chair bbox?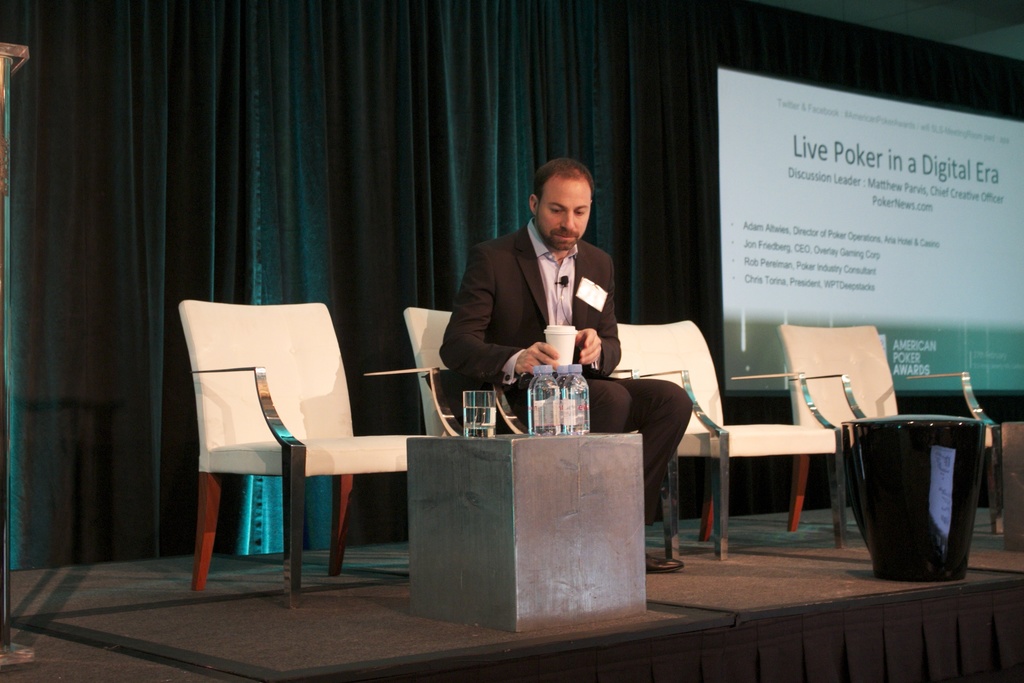
[x1=401, y1=308, x2=681, y2=566]
